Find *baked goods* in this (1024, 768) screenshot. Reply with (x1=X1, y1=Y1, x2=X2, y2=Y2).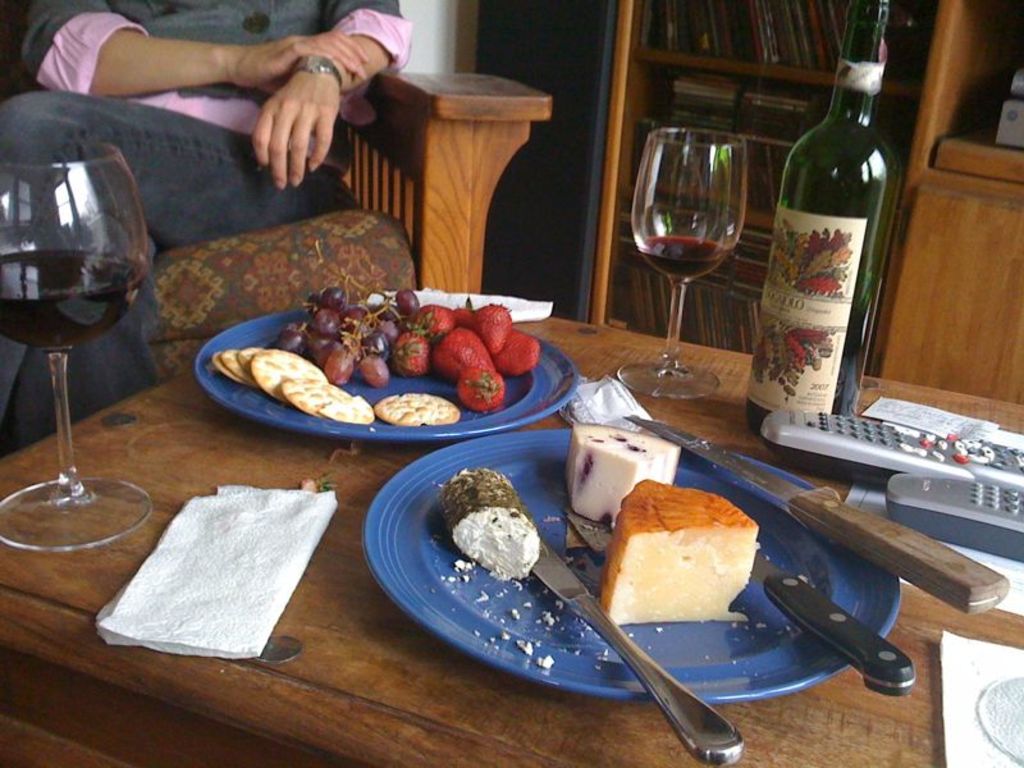
(x1=275, y1=374, x2=351, y2=413).
